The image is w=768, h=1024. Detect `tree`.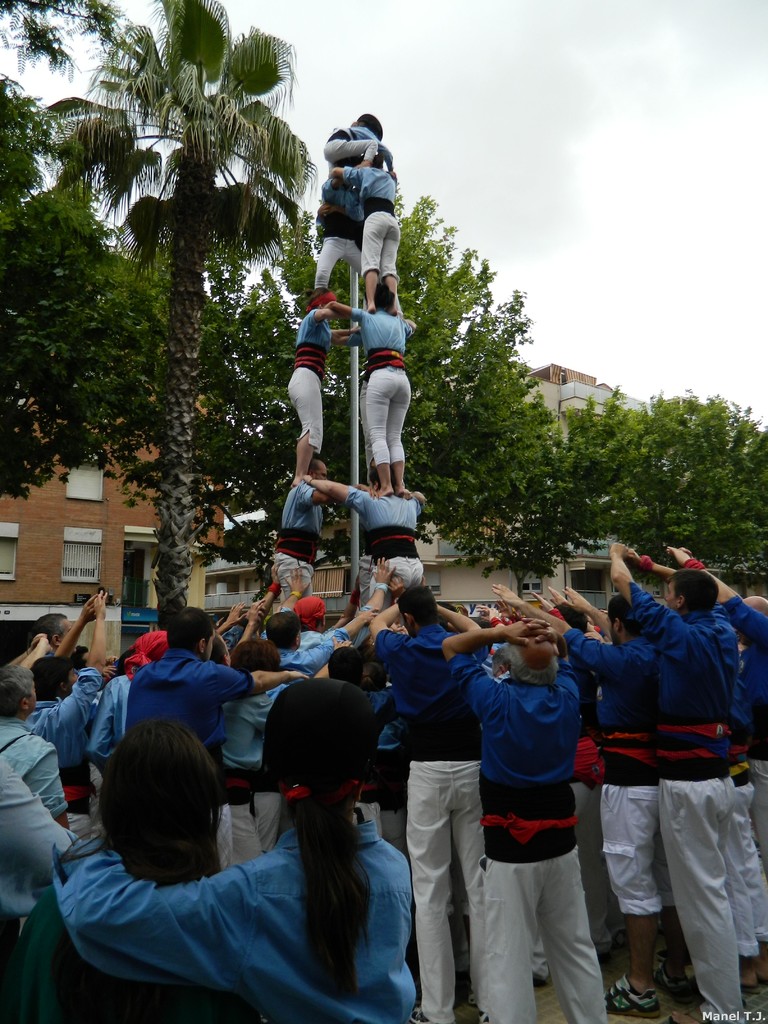
Detection: pyautogui.locateOnScreen(38, 0, 315, 626).
